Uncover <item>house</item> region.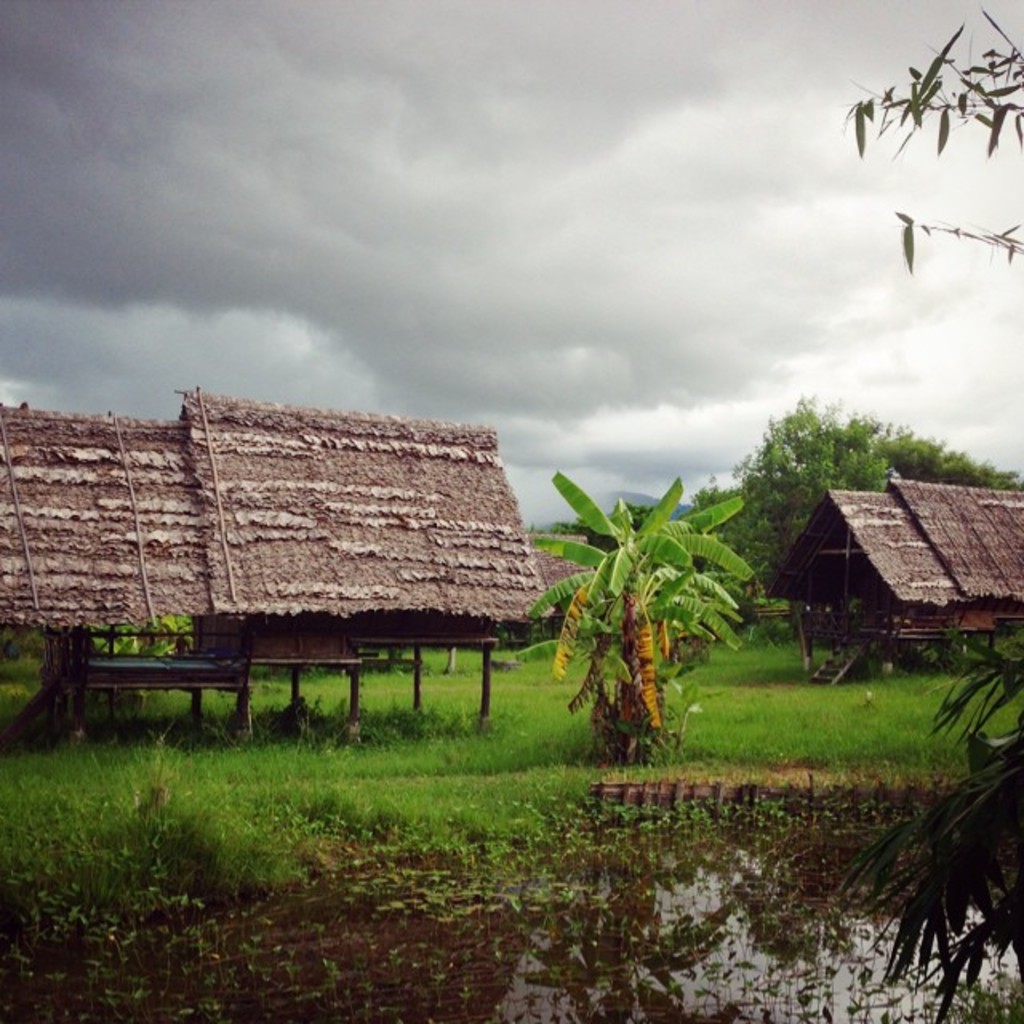
Uncovered: detection(885, 475, 1022, 662).
